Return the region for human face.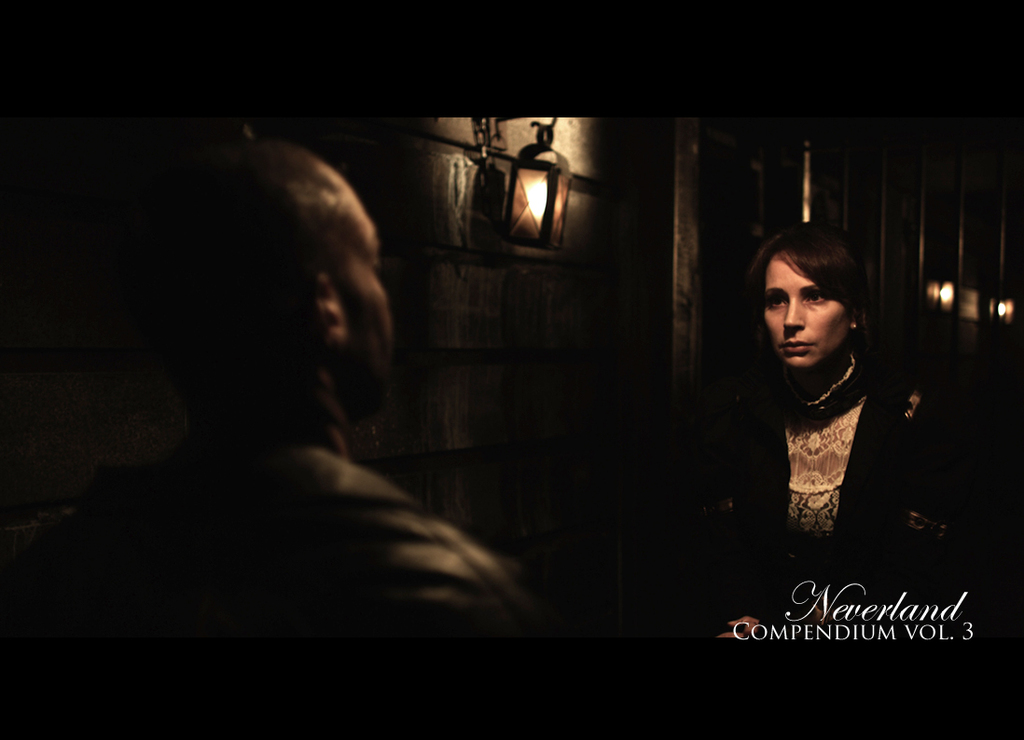
762 254 846 366.
